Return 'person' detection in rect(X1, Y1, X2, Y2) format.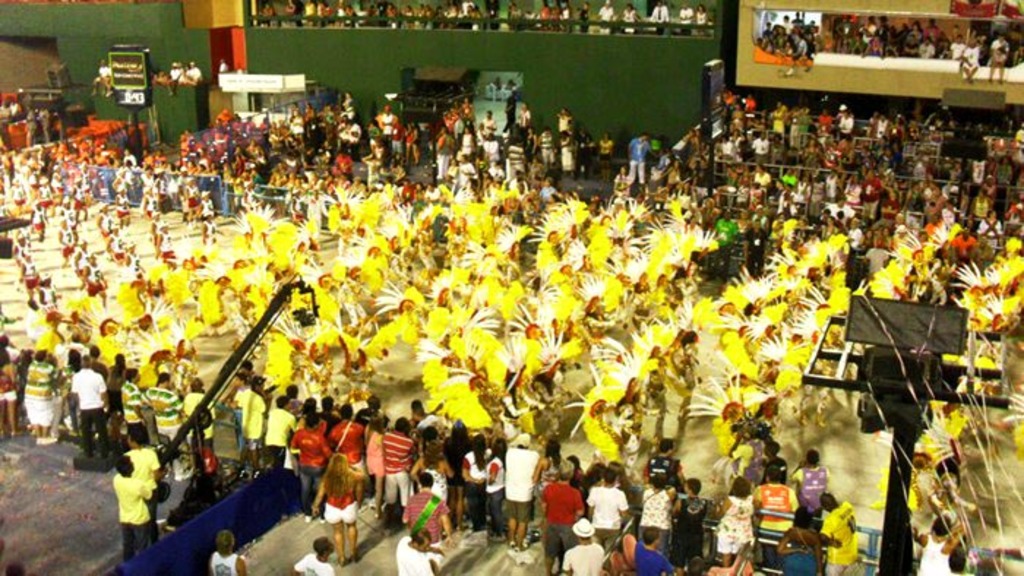
rect(107, 455, 157, 564).
